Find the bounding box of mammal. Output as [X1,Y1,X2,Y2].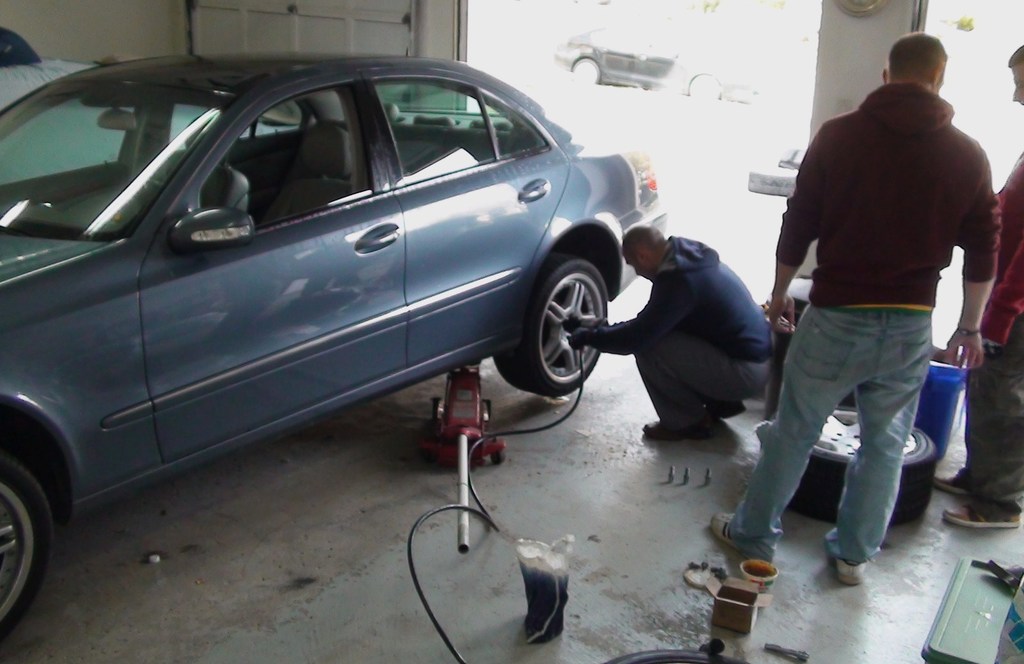
[564,222,772,442].
